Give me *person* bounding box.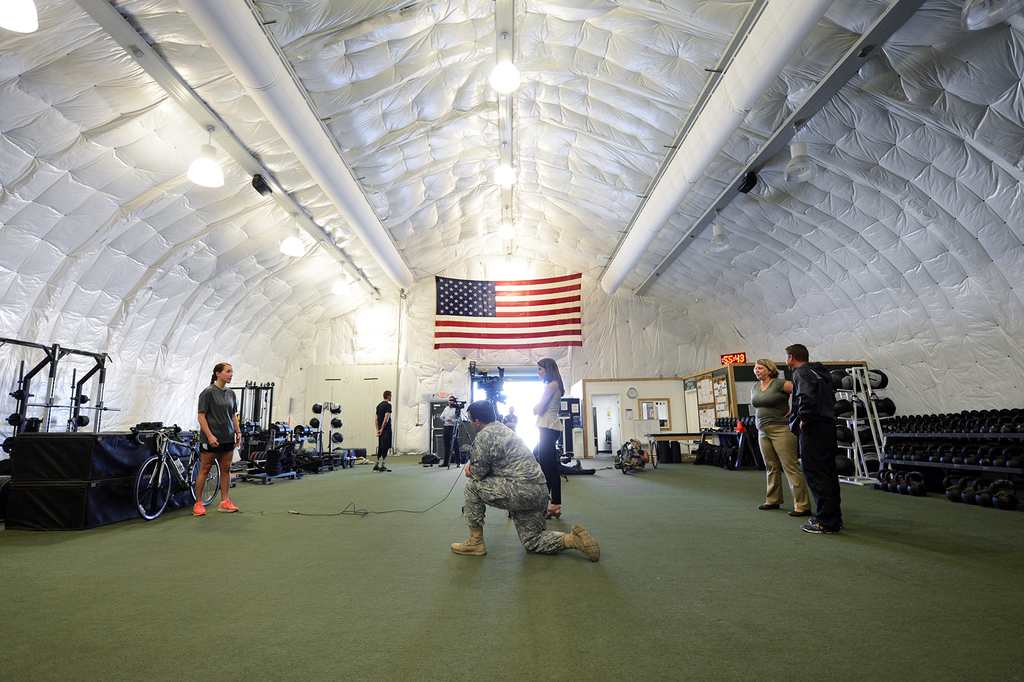
l=372, t=388, r=396, b=474.
